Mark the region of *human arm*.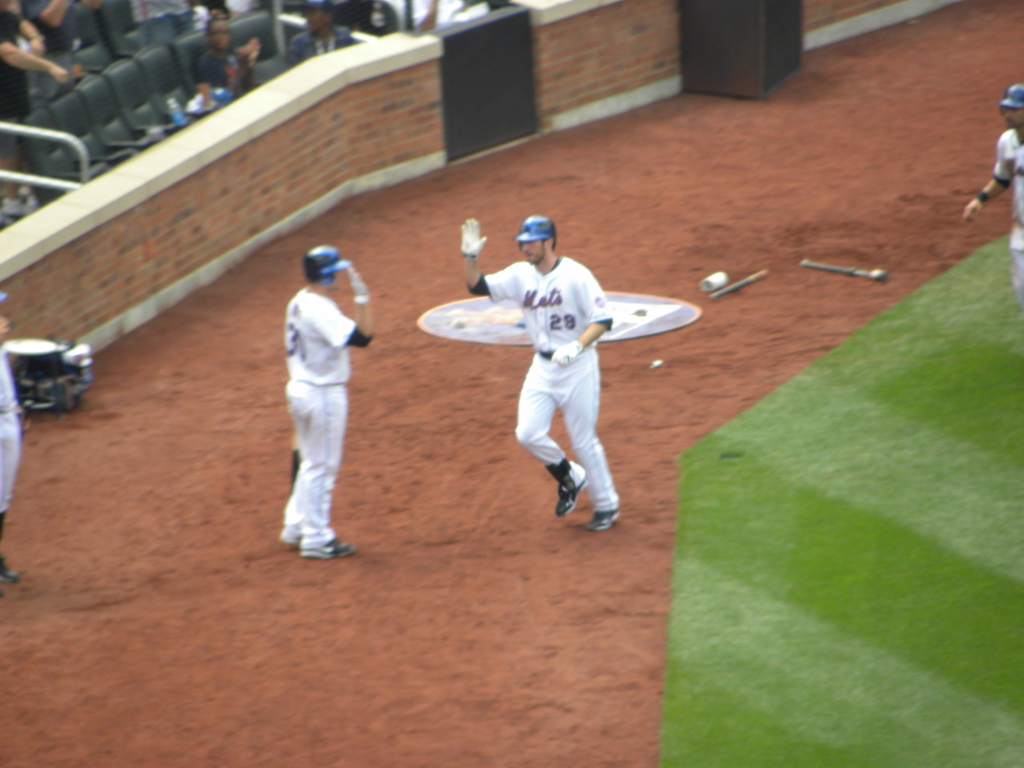
Region: l=461, t=217, r=514, b=299.
